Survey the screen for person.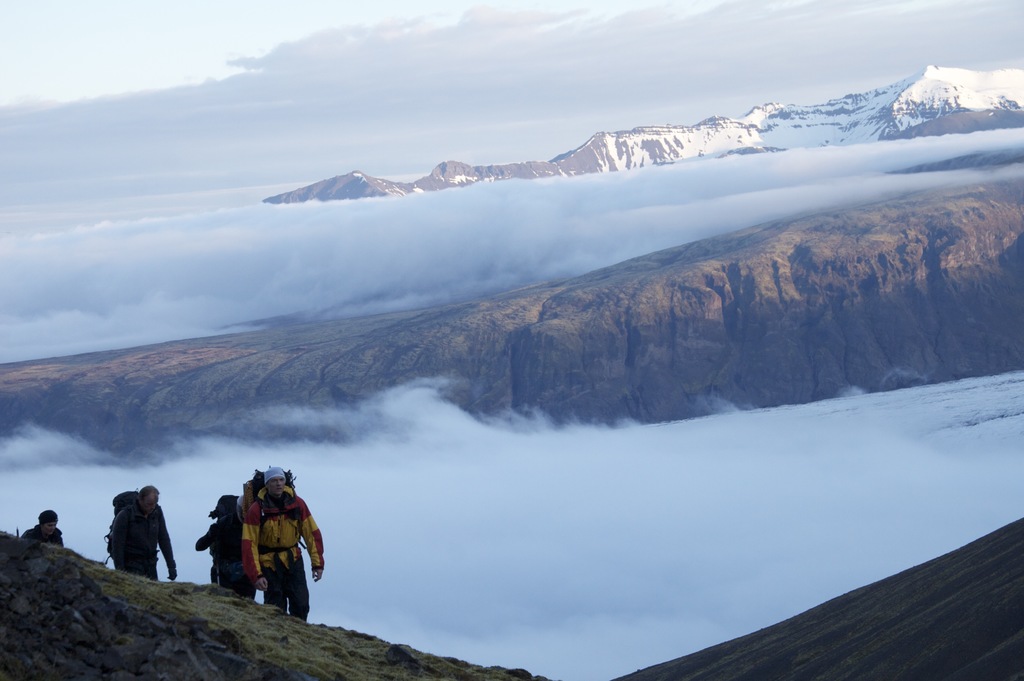
Survey found: l=193, t=497, r=252, b=600.
